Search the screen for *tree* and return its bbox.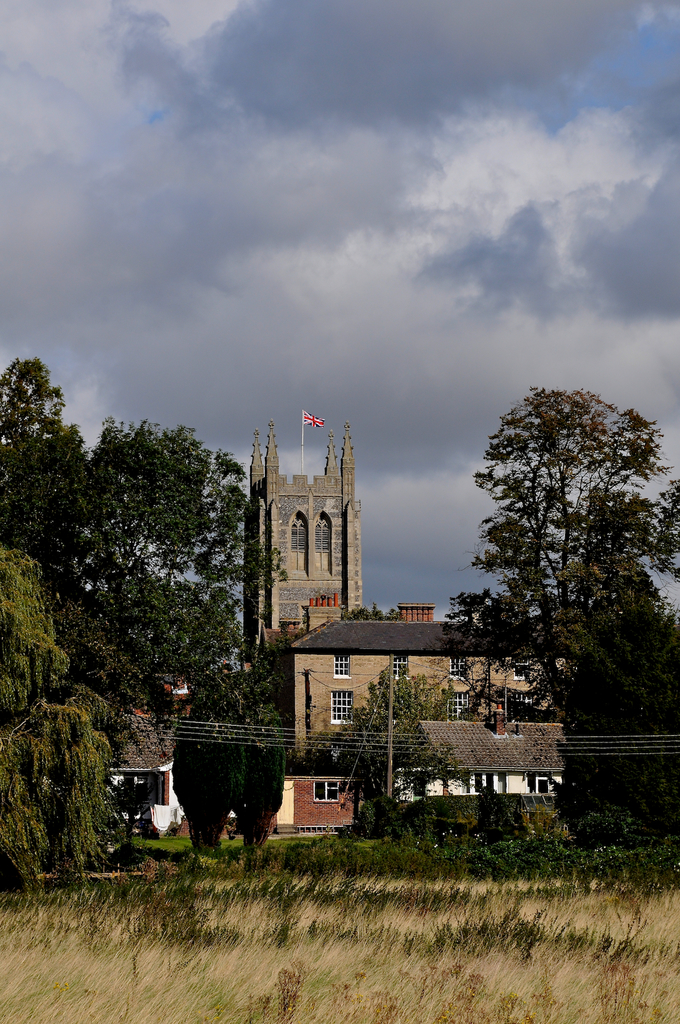
Found: rect(232, 708, 288, 843).
